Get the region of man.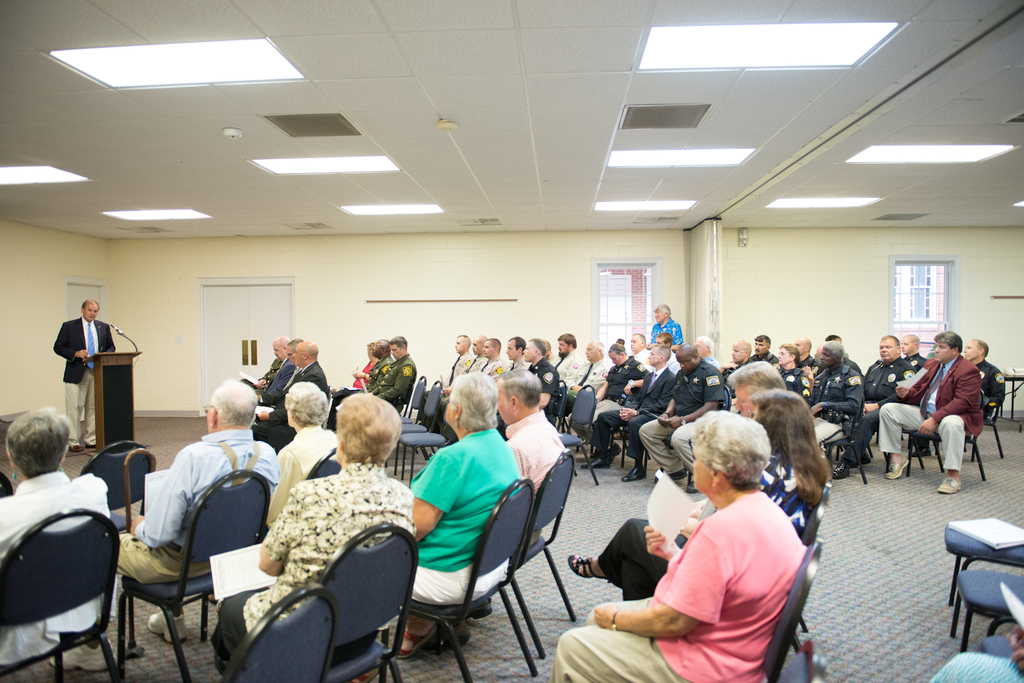
[333,337,394,395].
